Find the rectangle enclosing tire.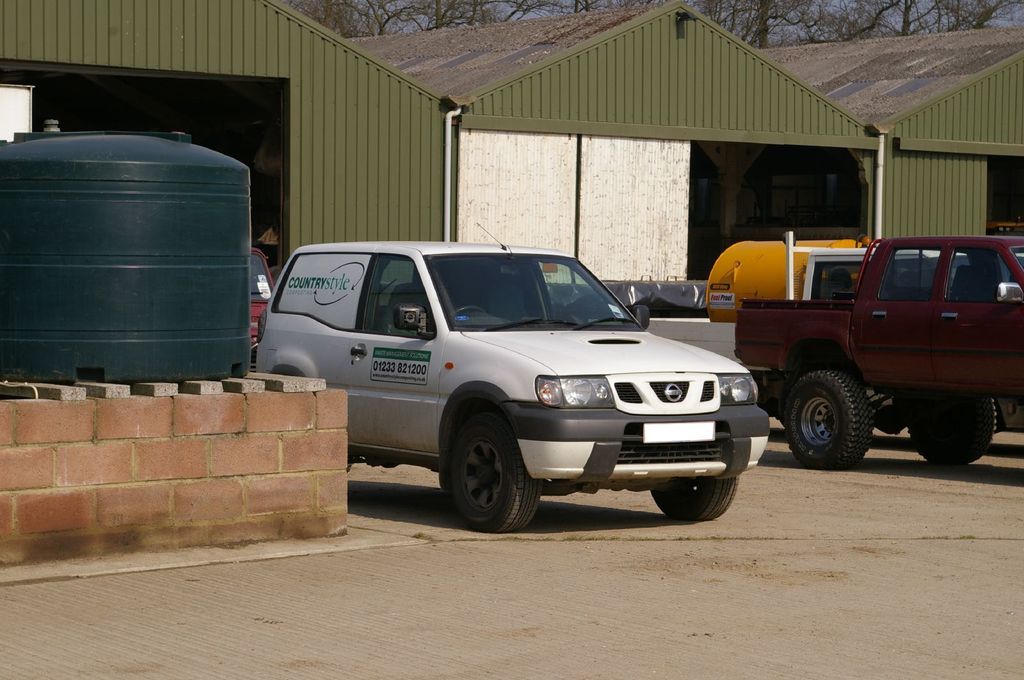
(left=911, top=400, right=999, bottom=466).
